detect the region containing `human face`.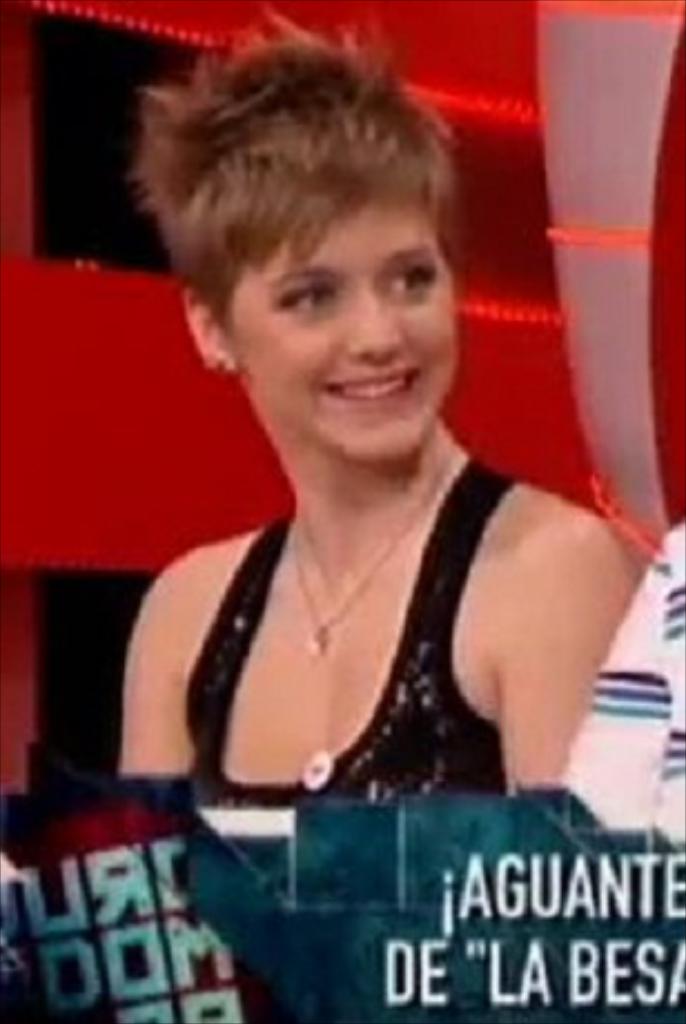
(left=241, top=189, right=465, bottom=463).
